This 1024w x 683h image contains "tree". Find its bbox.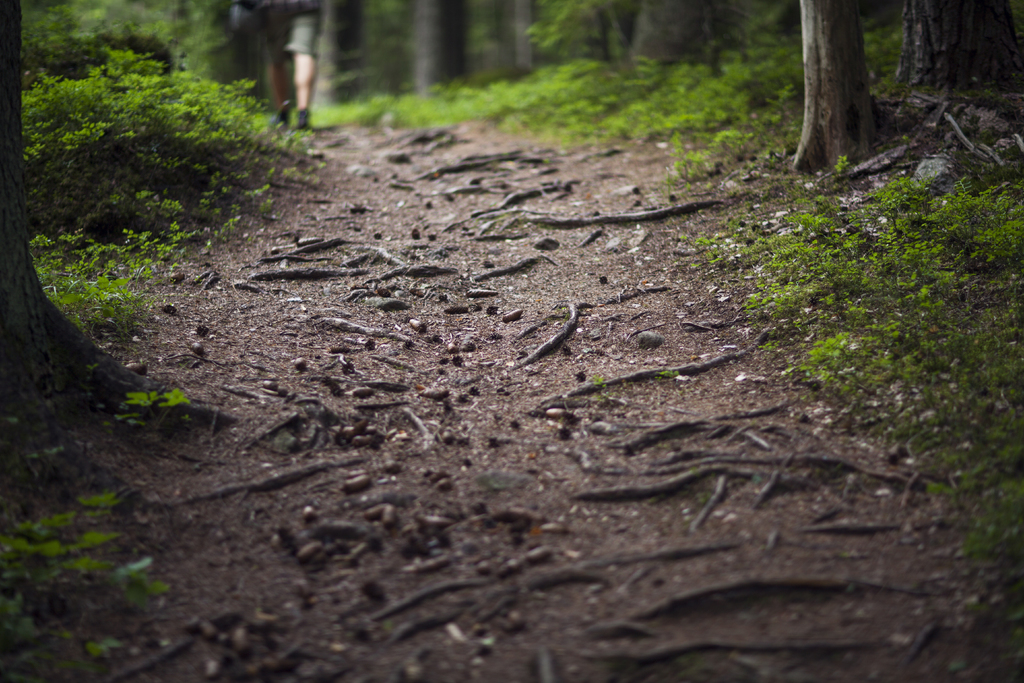
(x1=403, y1=0, x2=469, y2=97).
